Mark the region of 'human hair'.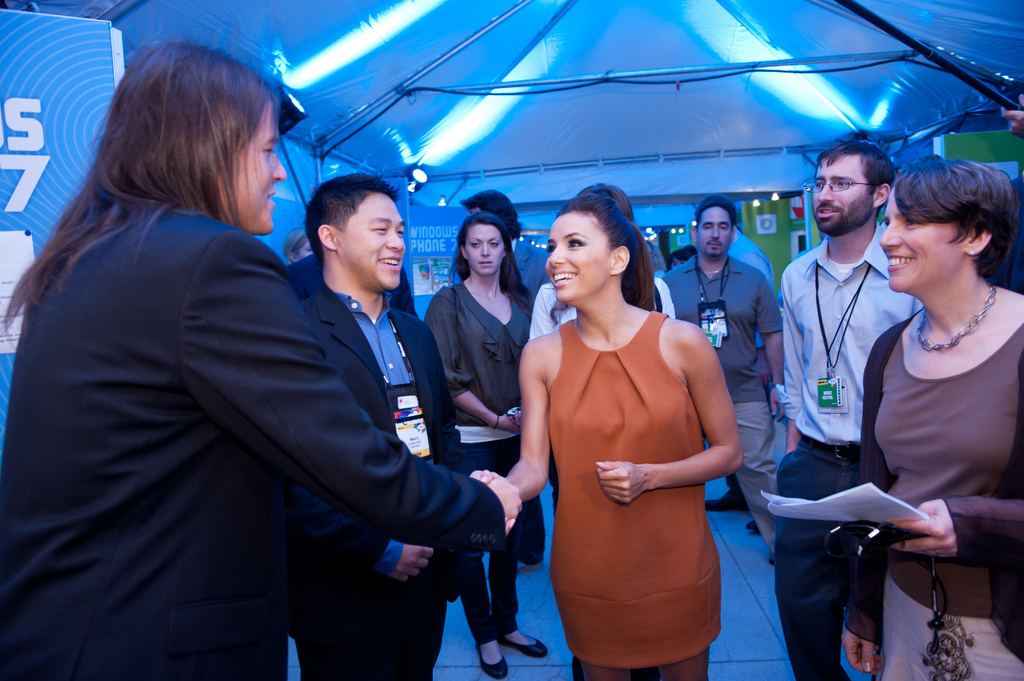
Region: [left=303, top=169, right=403, bottom=264].
